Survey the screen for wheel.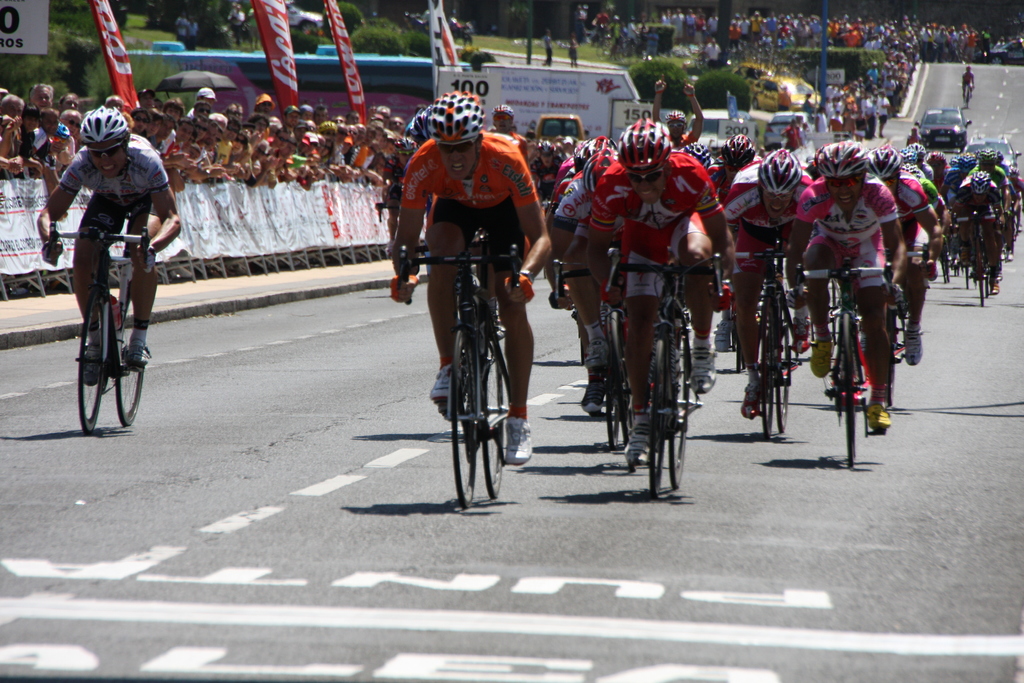
Survey found: bbox=[76, 285, 104, 436].
